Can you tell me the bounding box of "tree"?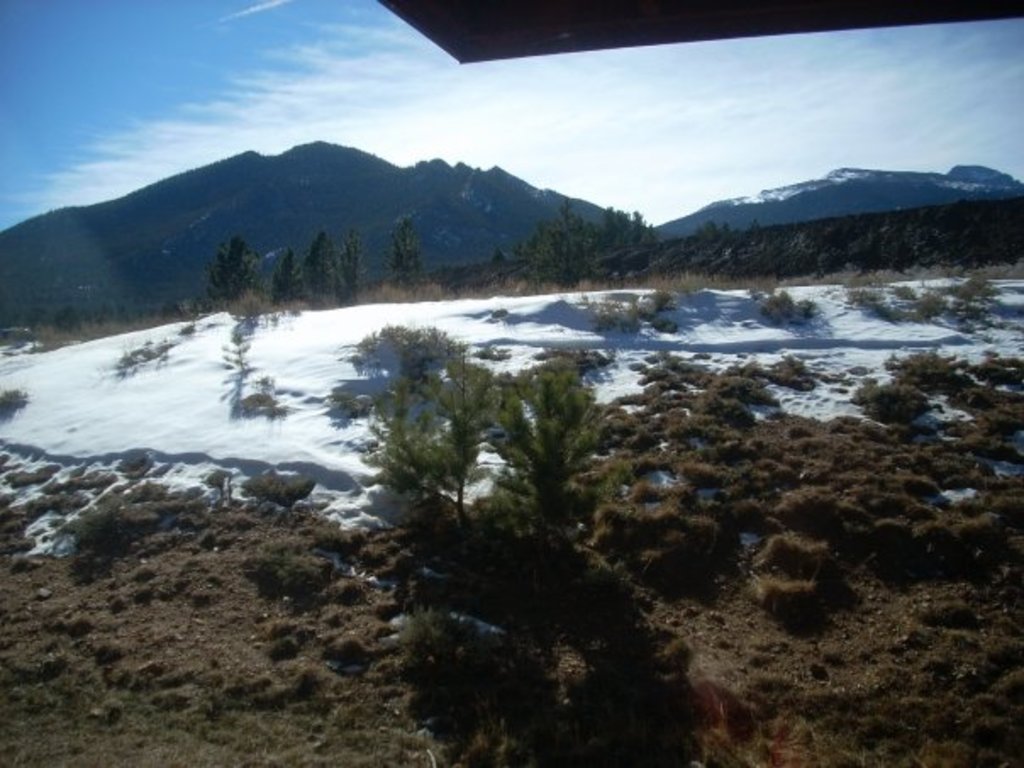
bbox=[497, 190, 598, 276].
